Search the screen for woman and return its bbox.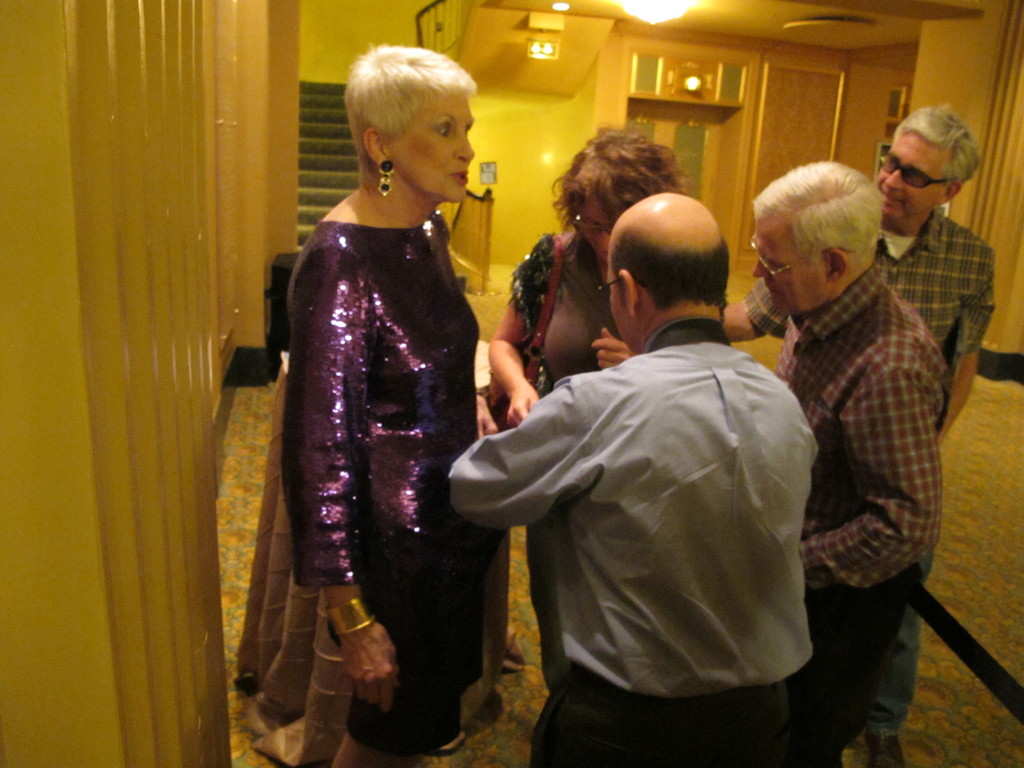
Found: x1=489, y1=124, x2=686, y2=402.
